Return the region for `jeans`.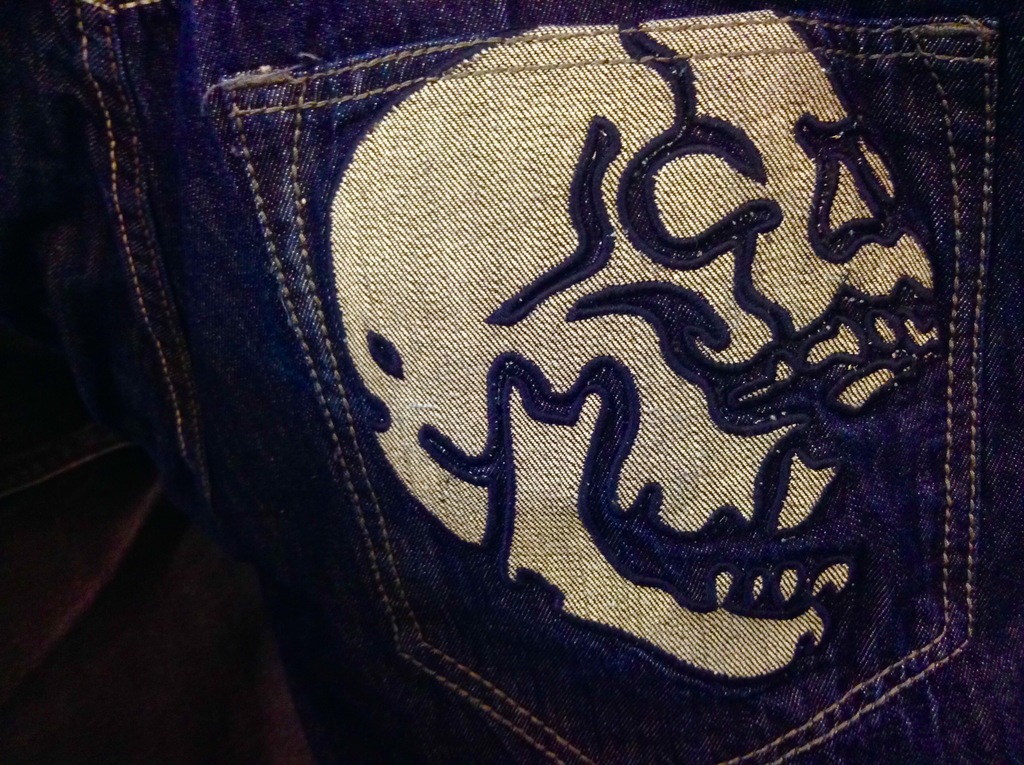
box=[10, 0, 1023, 764].
